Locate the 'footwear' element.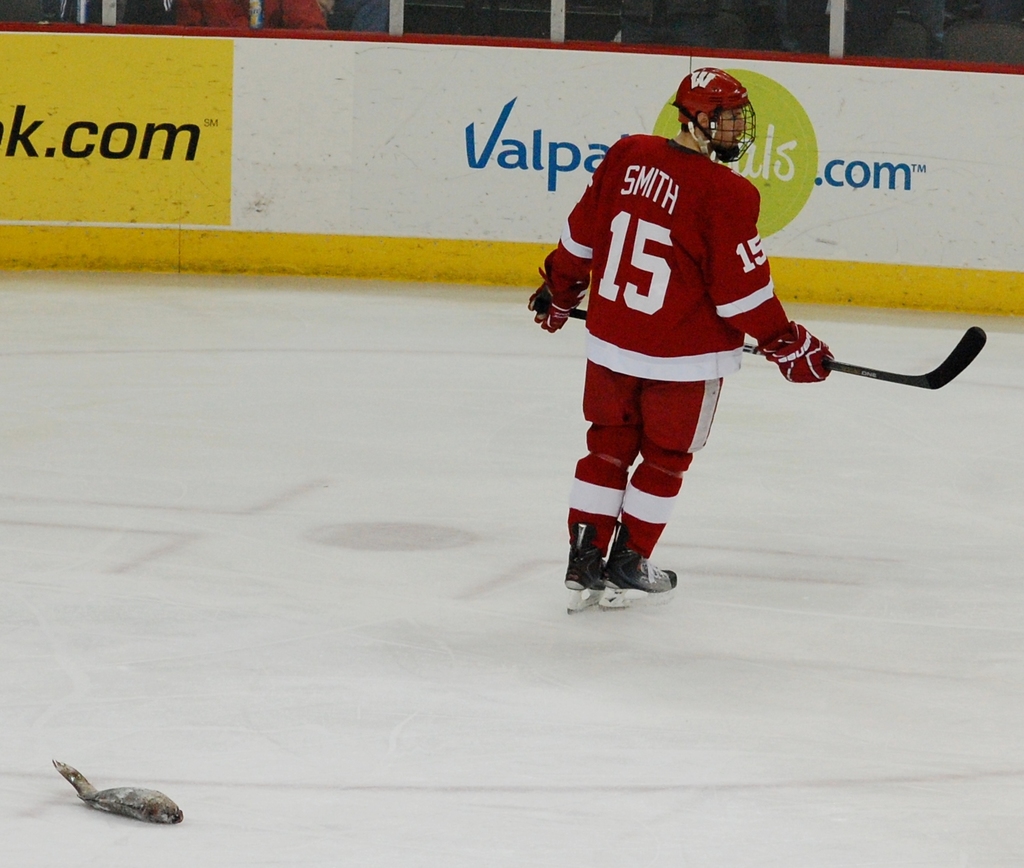
Element bbox: <bbox>558, 519, 608, 612</bbox>.
